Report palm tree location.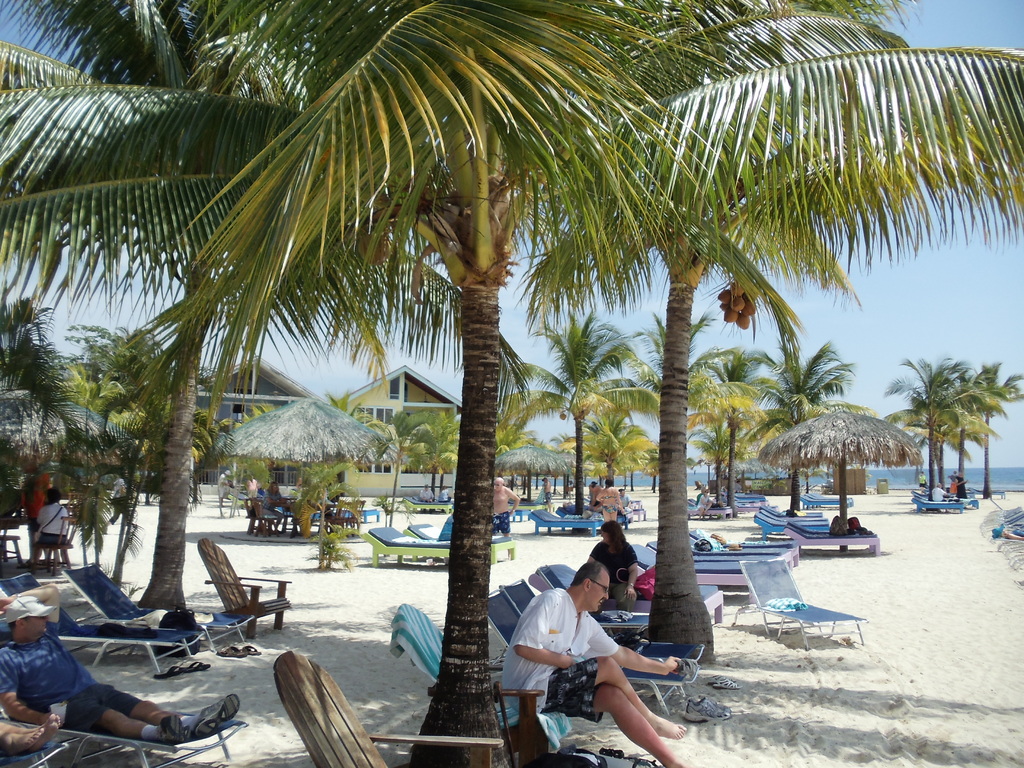
Report: {"x1": 233, "y1": 0, "x2": 1023, "y2": 761}.
